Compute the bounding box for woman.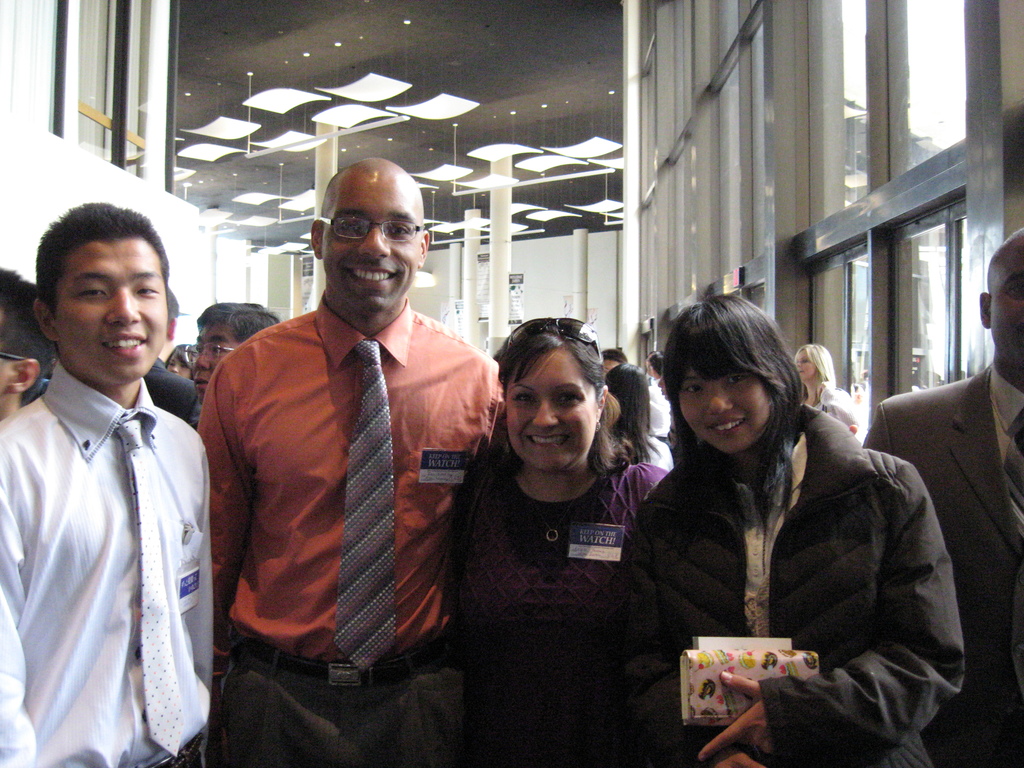
bbox=(449, 318, 673, 767).
